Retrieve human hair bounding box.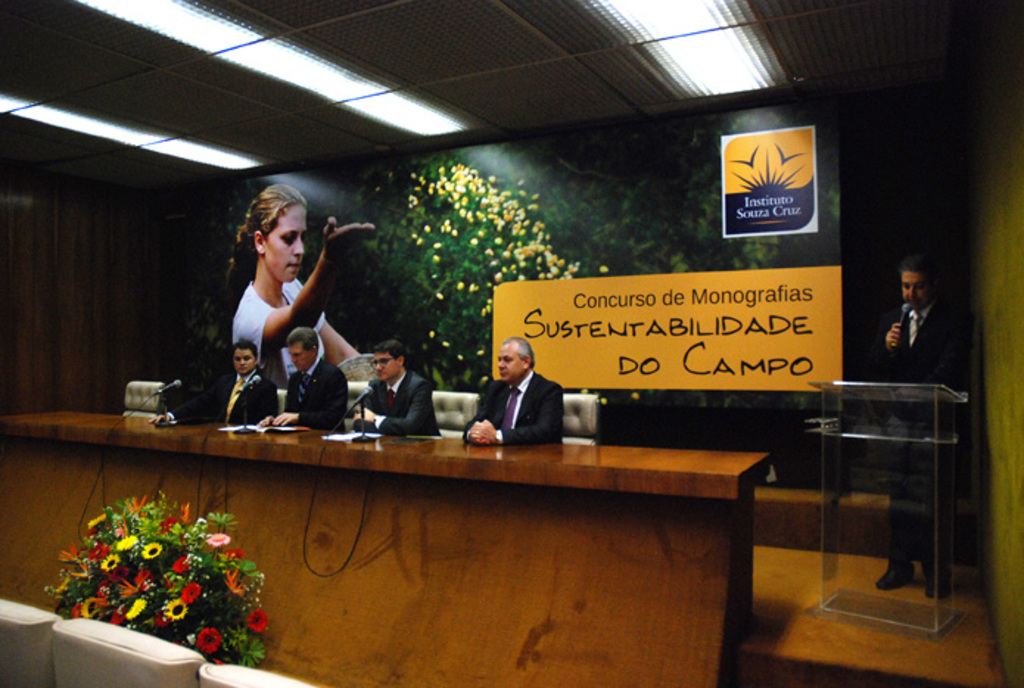
Bounding box: l=501, t=331, r=539, b=365.
